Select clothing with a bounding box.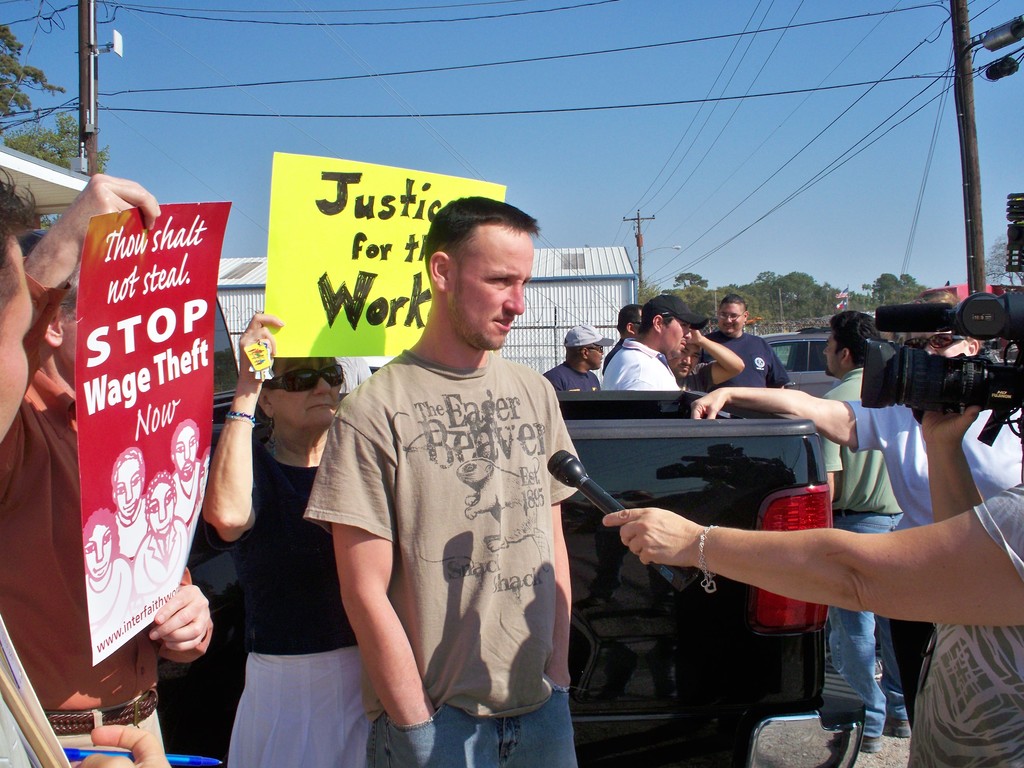
bbox=(594, 328, 680, 397).
